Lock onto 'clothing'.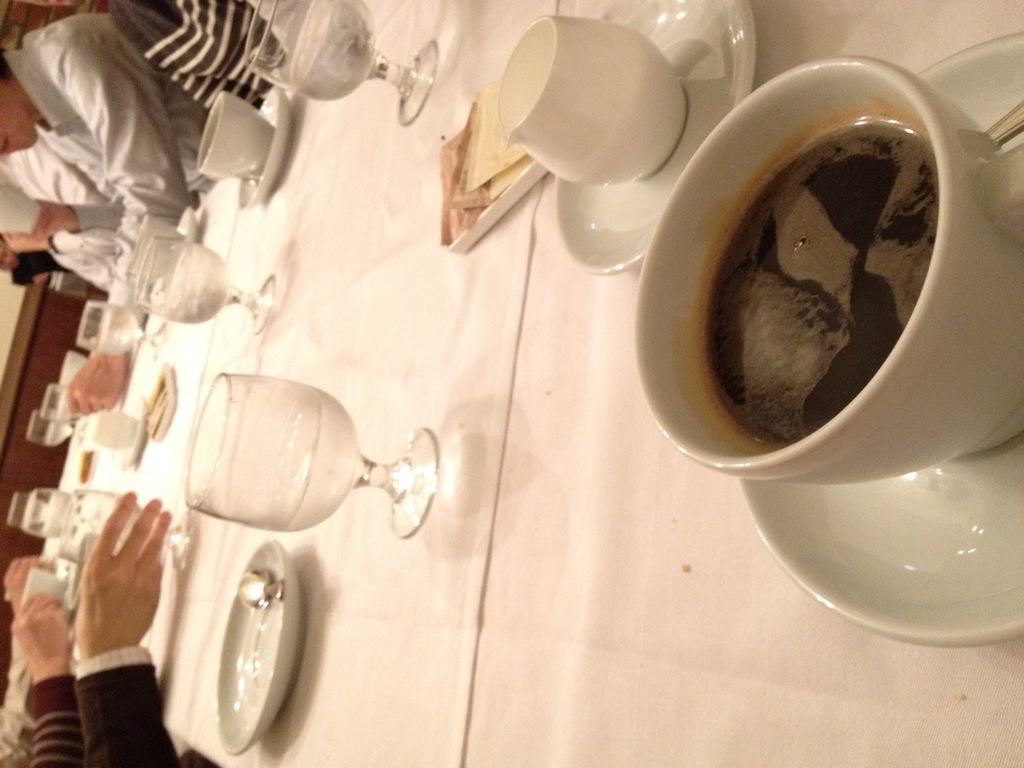
Locked: 0, 12, 209, 294.
